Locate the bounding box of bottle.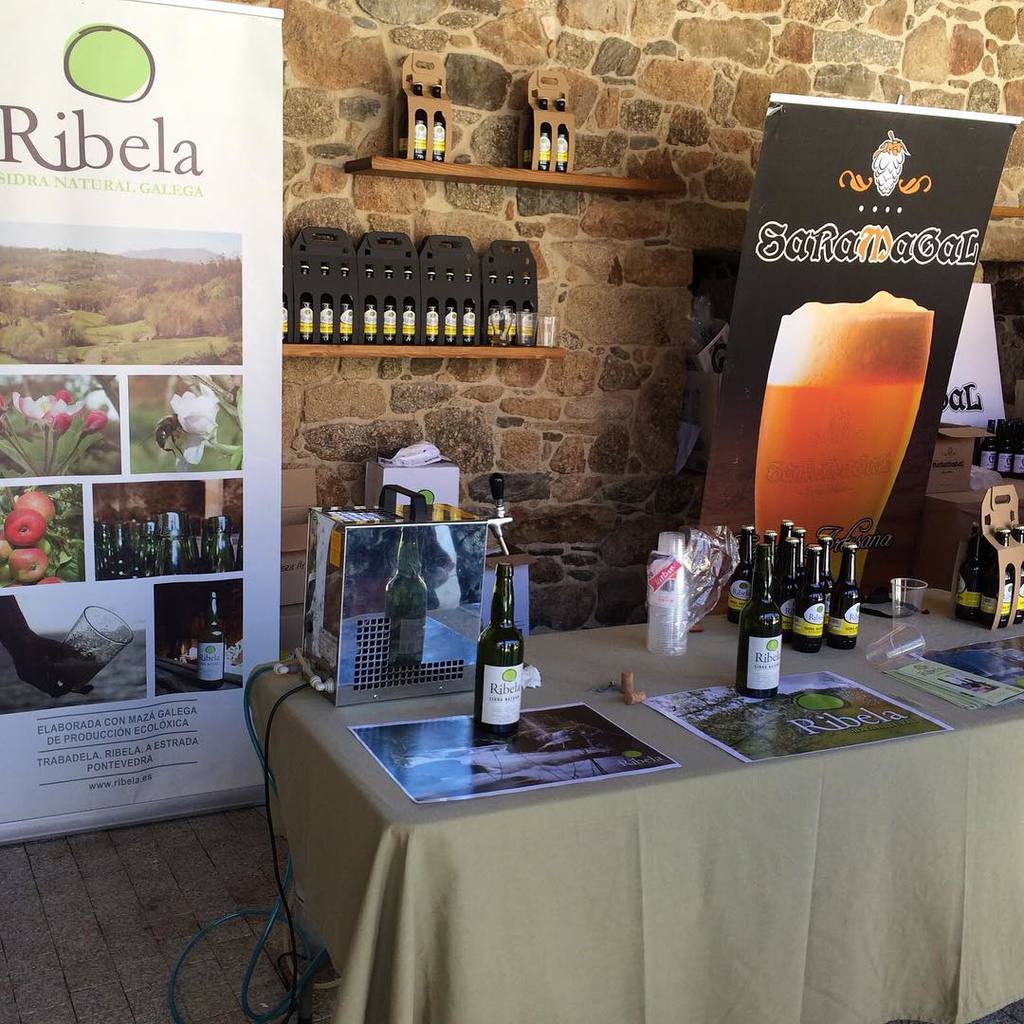
Bounding box: select_region(792, 544, 831, 655).
